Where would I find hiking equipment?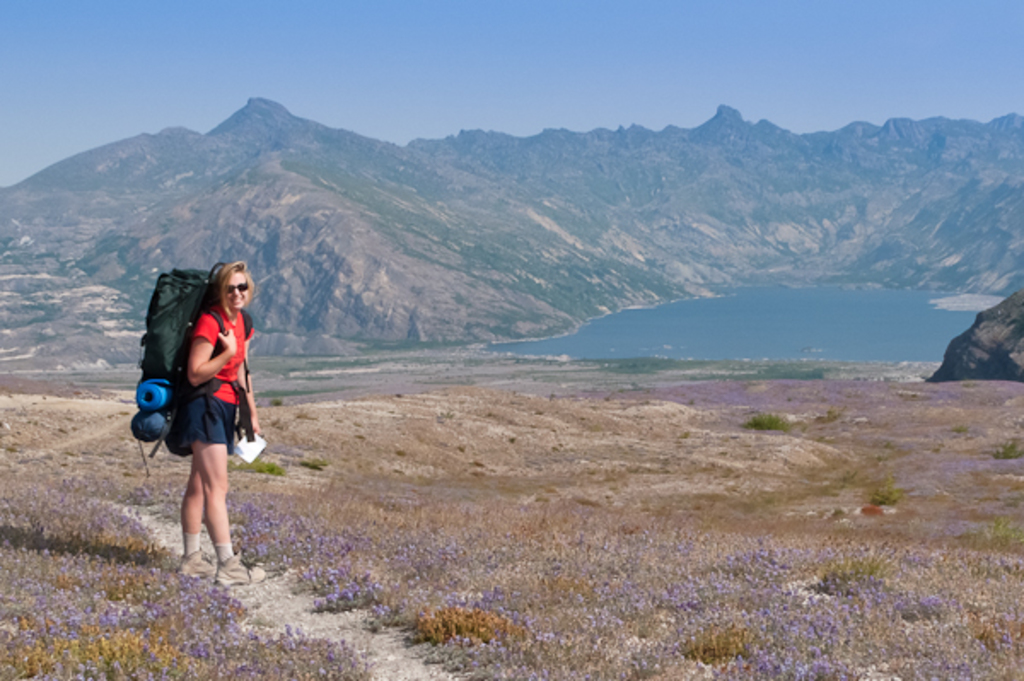
At 130:270:251:481.
